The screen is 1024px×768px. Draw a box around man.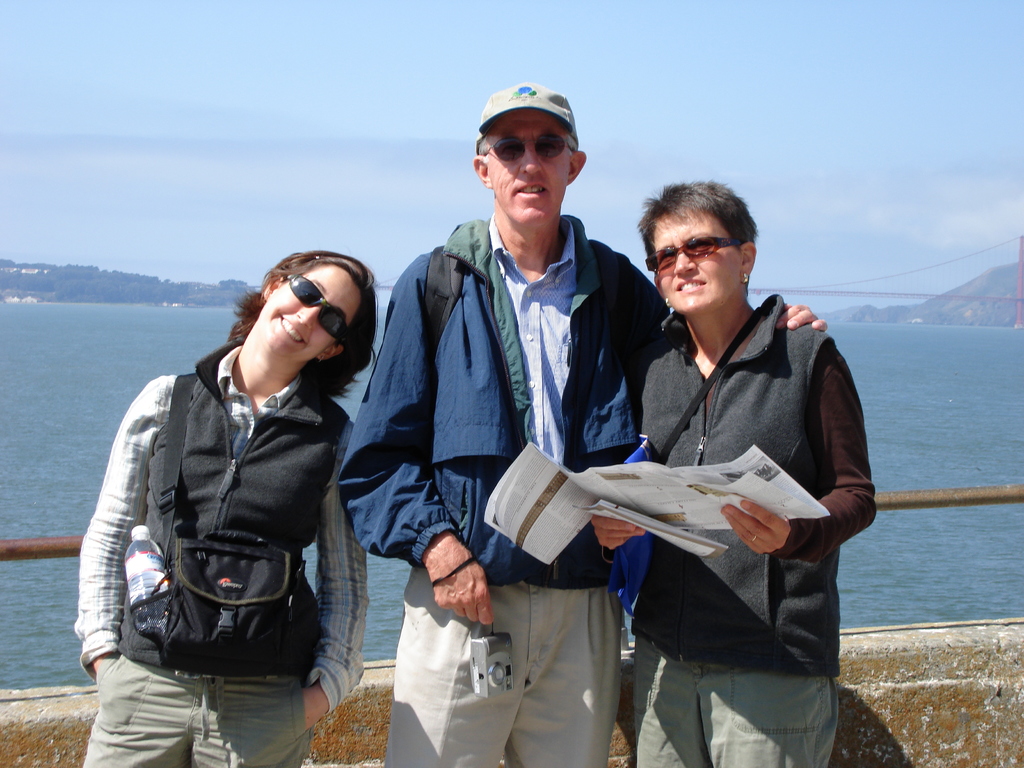
[x1=338, y1=81, x2=828, y2=767].
